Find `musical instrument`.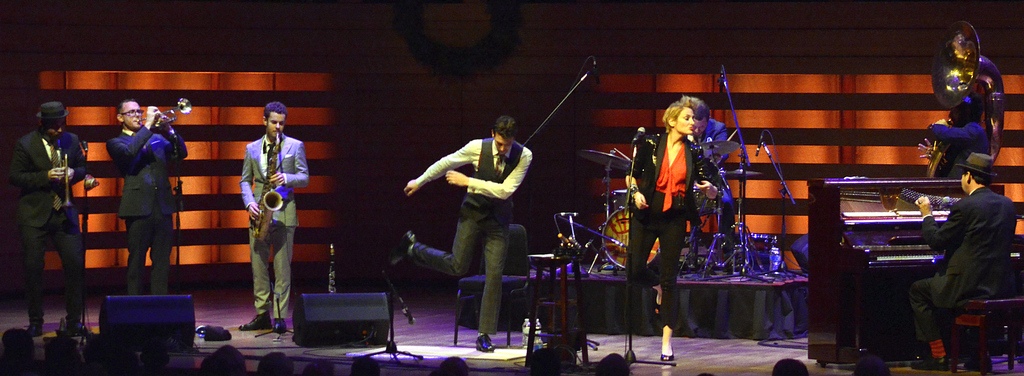
BBox(804, 169, 1023, 371).
